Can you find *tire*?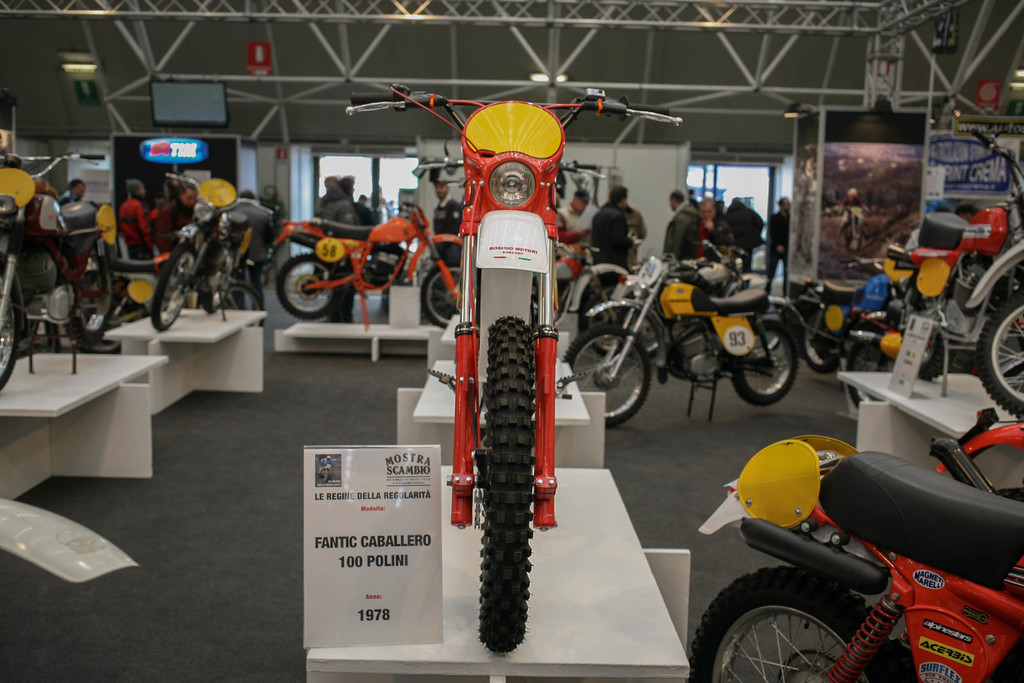
Yes, bounding box: {"x1": 799, "y1": 308, "x2": 841, "y2": 374}.
